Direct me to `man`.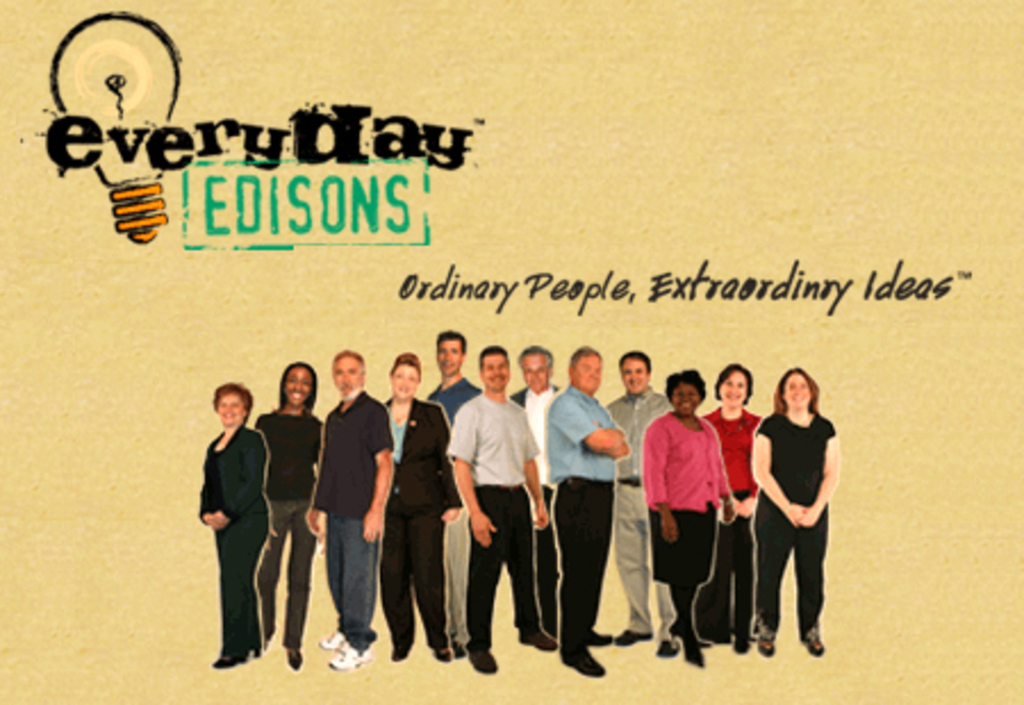
Direction: (x1=305, y1=355, x2=387, y2=664).
